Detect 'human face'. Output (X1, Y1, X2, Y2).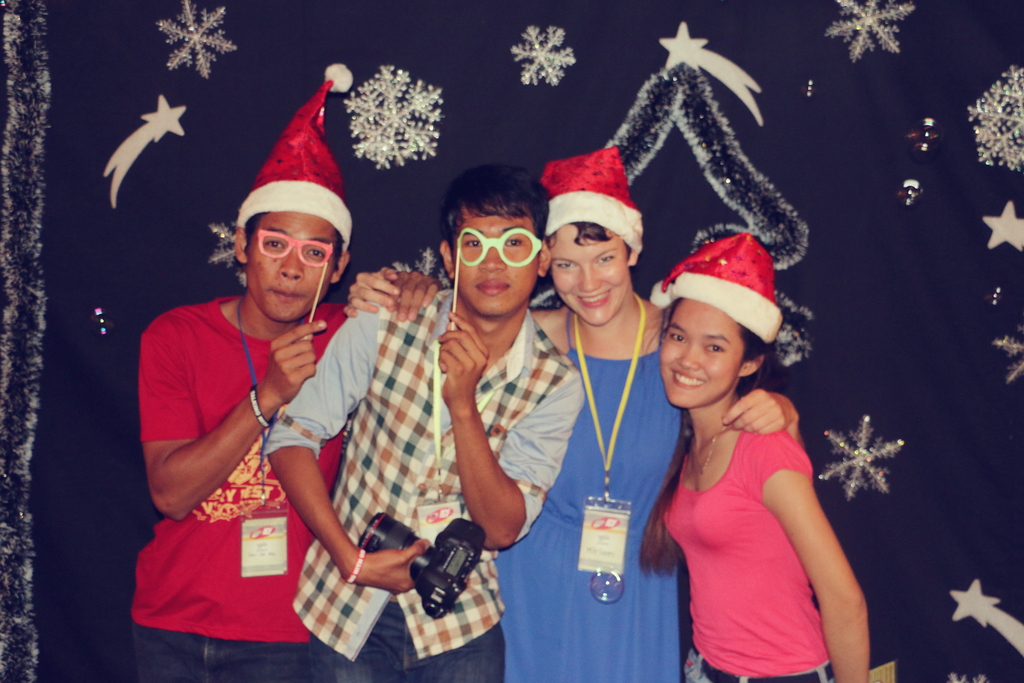
(543, 224, 632, 327).
